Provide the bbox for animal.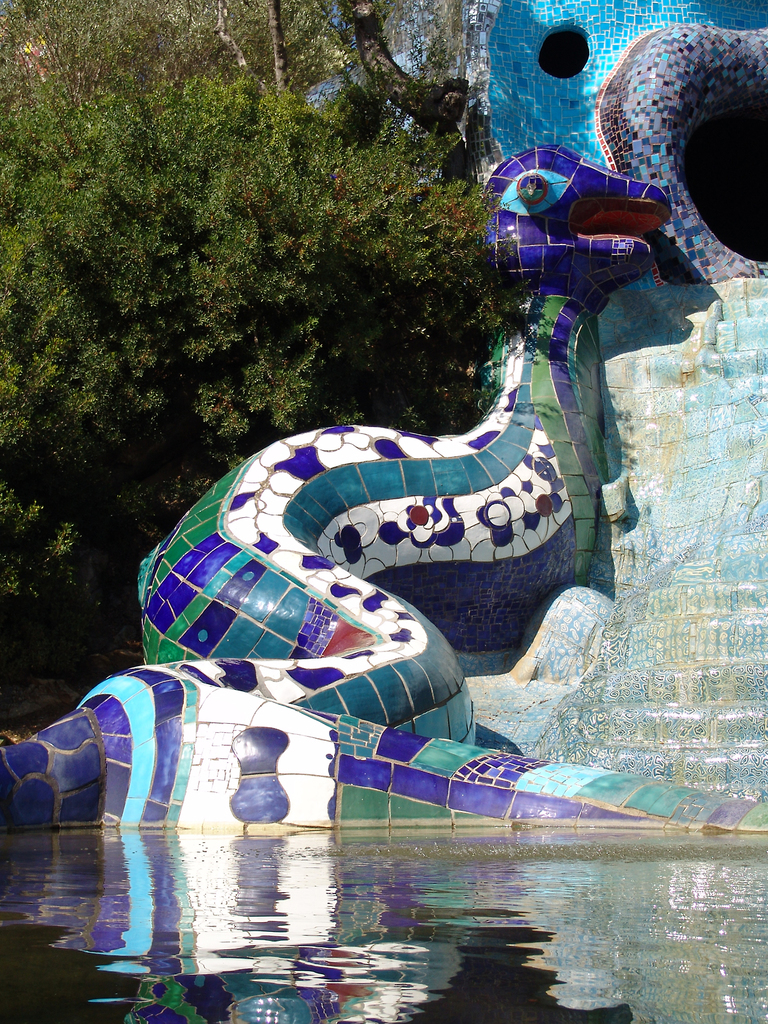
{"x1": 10, "y1": 134, "x2": 759, "y2": 839}.
